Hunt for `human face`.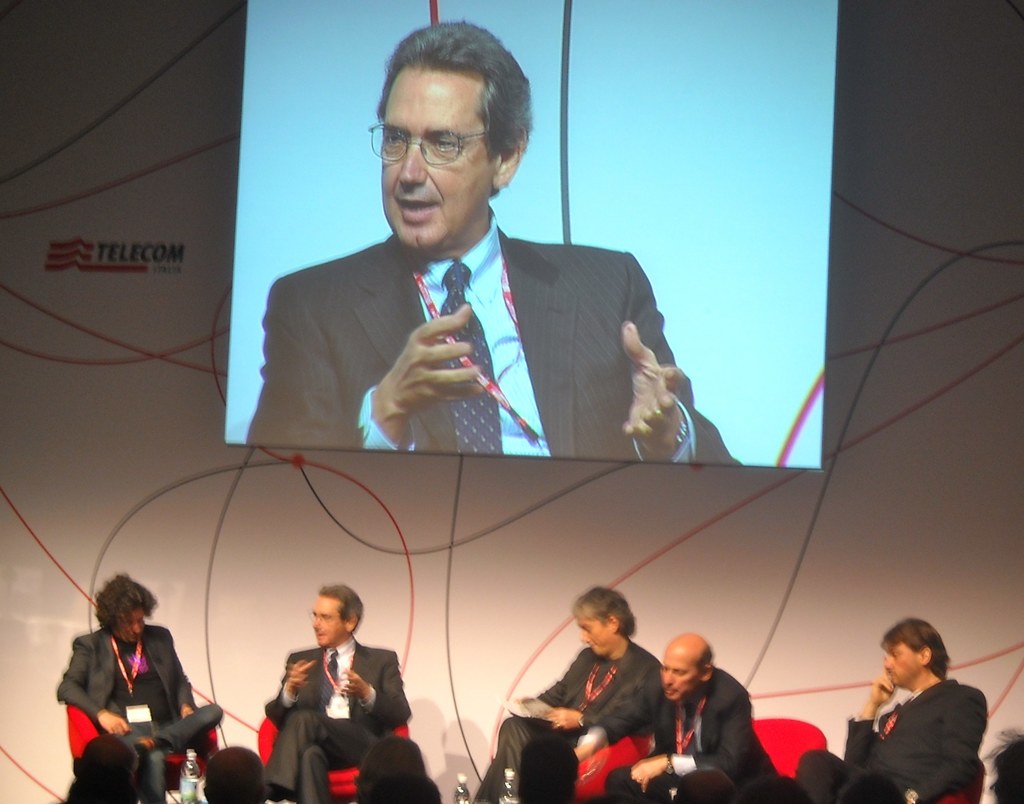
Hunted down at l=312, t=595, r=348, b=650.
